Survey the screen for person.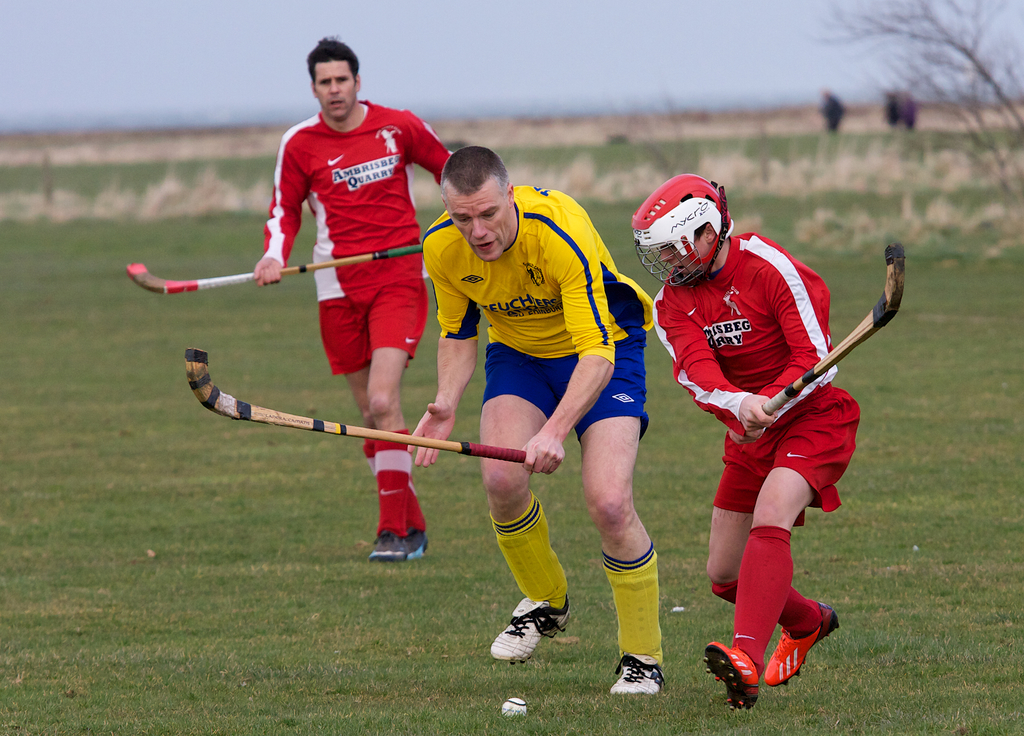
Survey found: box(253, 36, 451, 564).
